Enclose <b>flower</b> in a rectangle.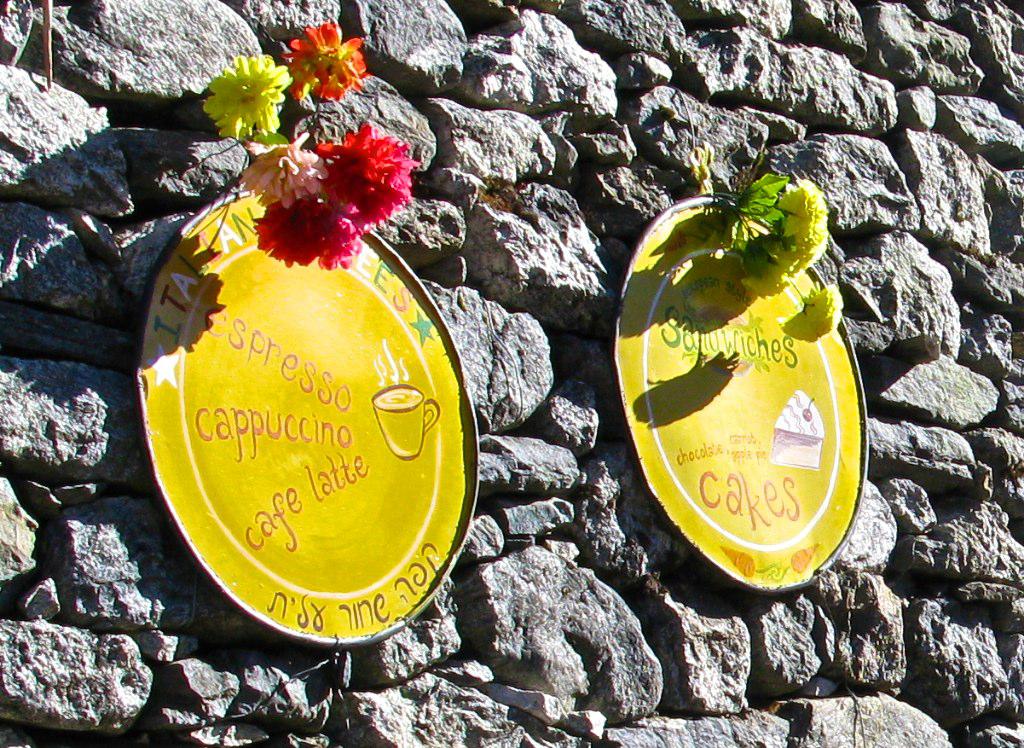
rect(262, 16, 369, 101).
